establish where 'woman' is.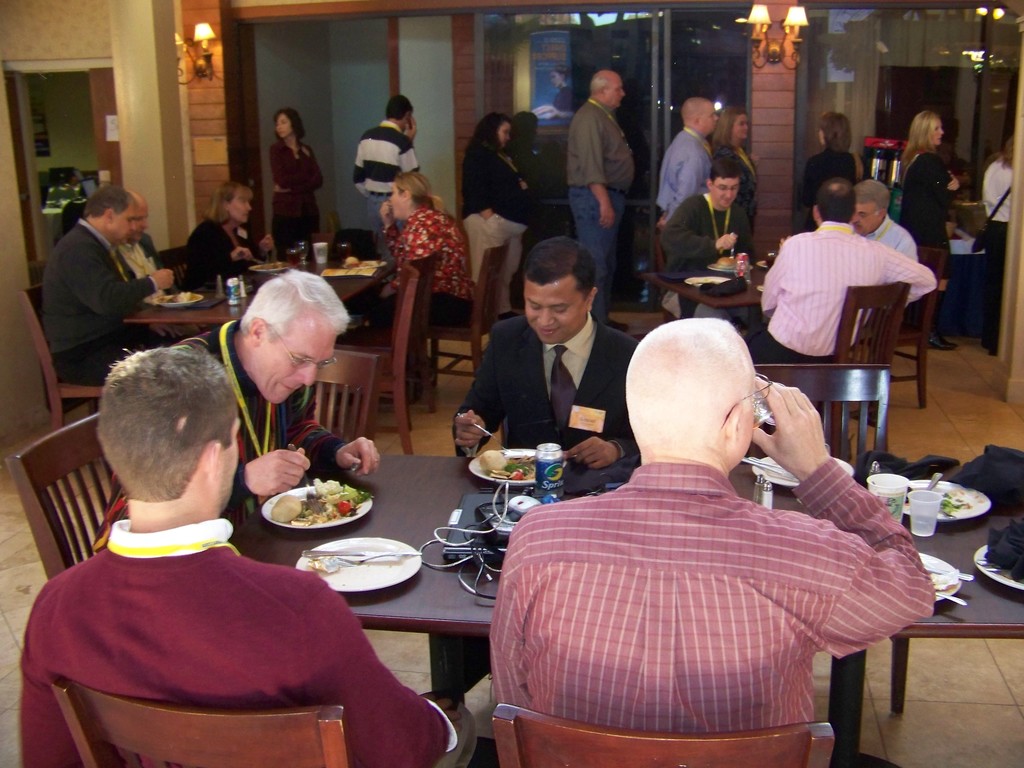
Established at [269, 109, 324, 252].
